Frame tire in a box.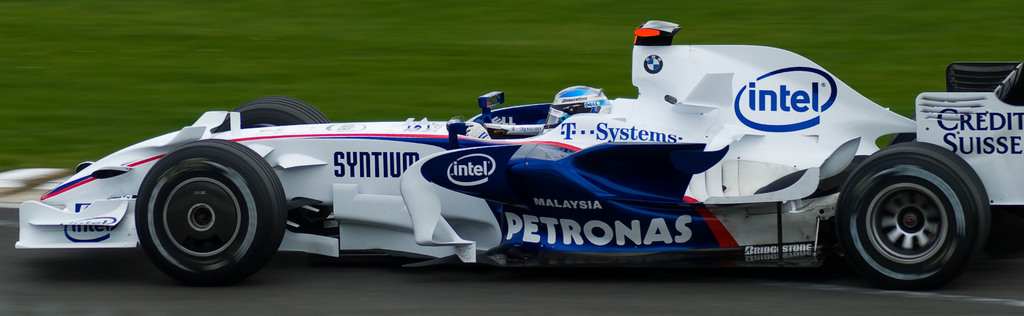
(134, 138, 287, 285).
